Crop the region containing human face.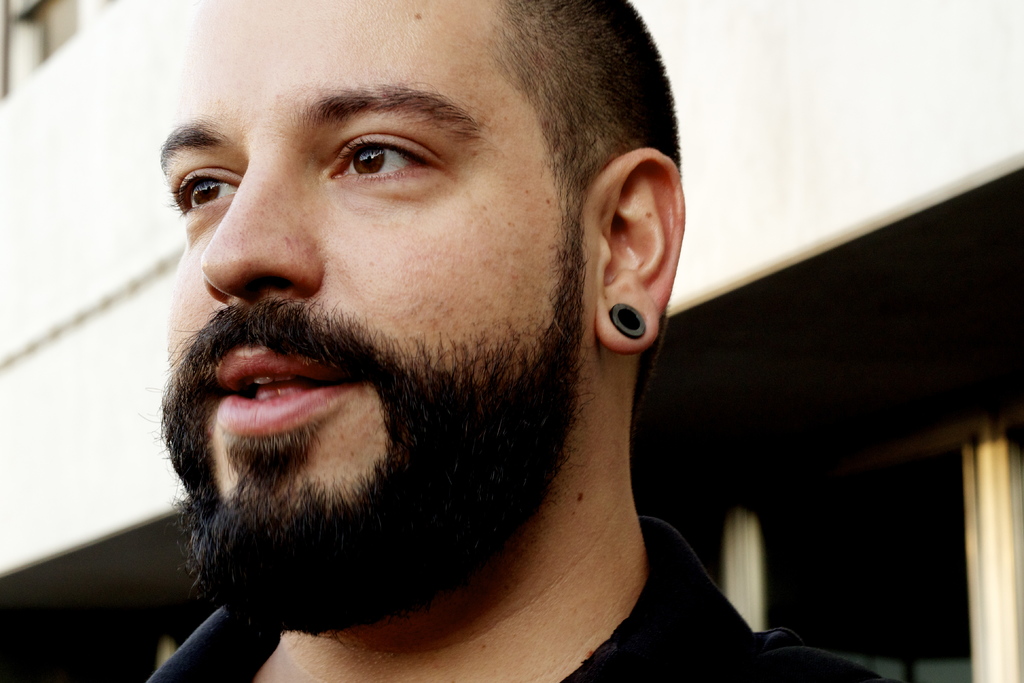
Crop region: crop(156, 0, 592, 633).
